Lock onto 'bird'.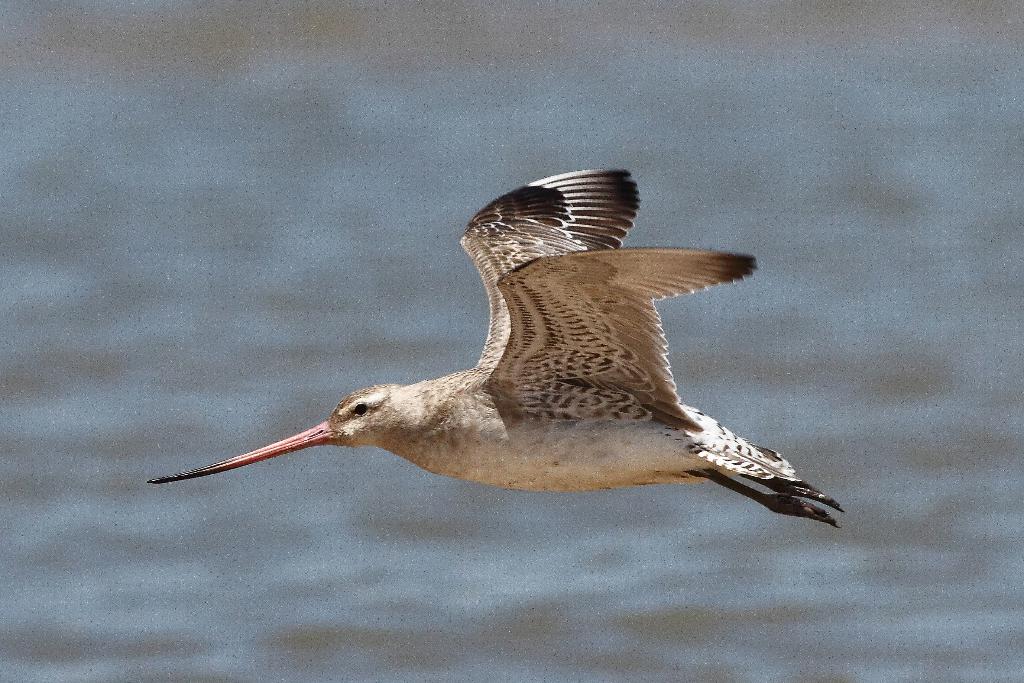
Locked: Rect(138, 207, 811, 533).
